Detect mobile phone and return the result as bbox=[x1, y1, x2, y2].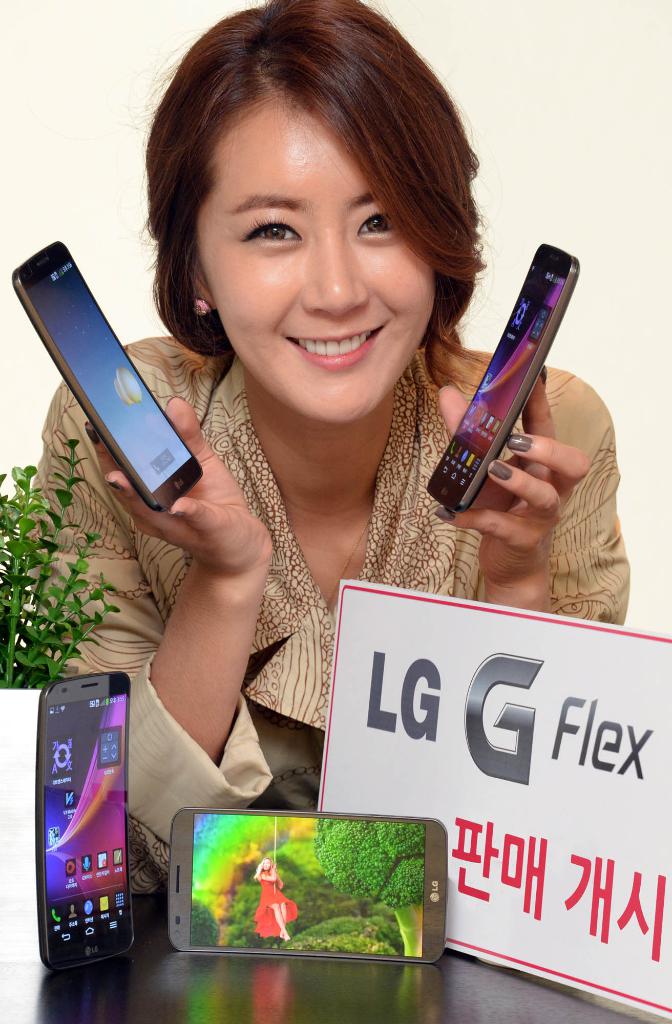
bbox=[34, 672, 138, 972].
